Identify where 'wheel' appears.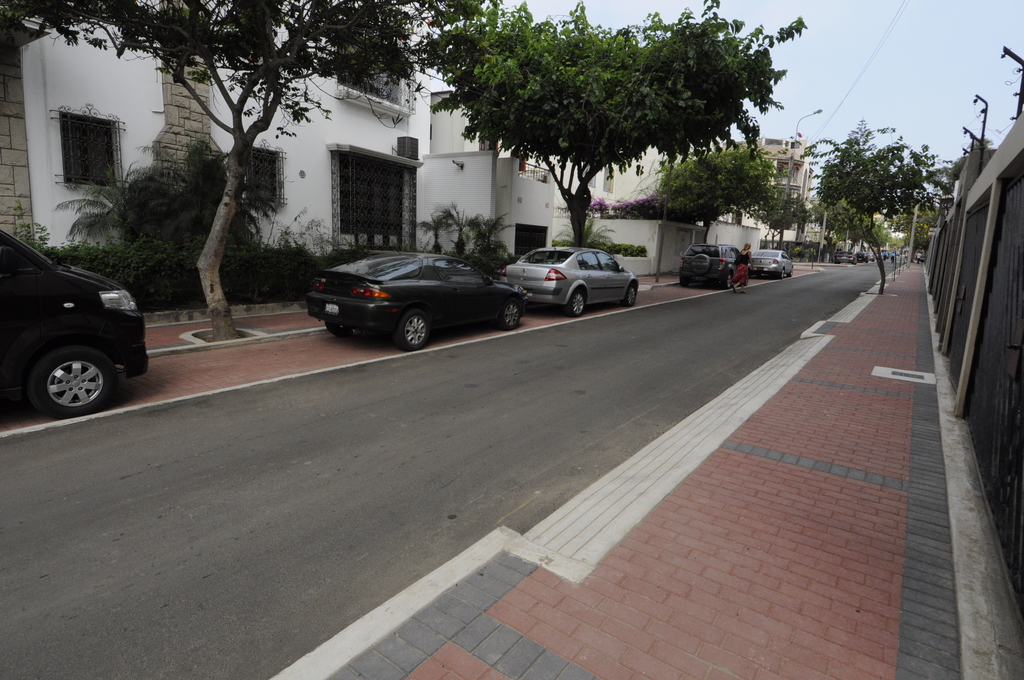
Appears at left=325, top=319, right=353, bottom=336.
